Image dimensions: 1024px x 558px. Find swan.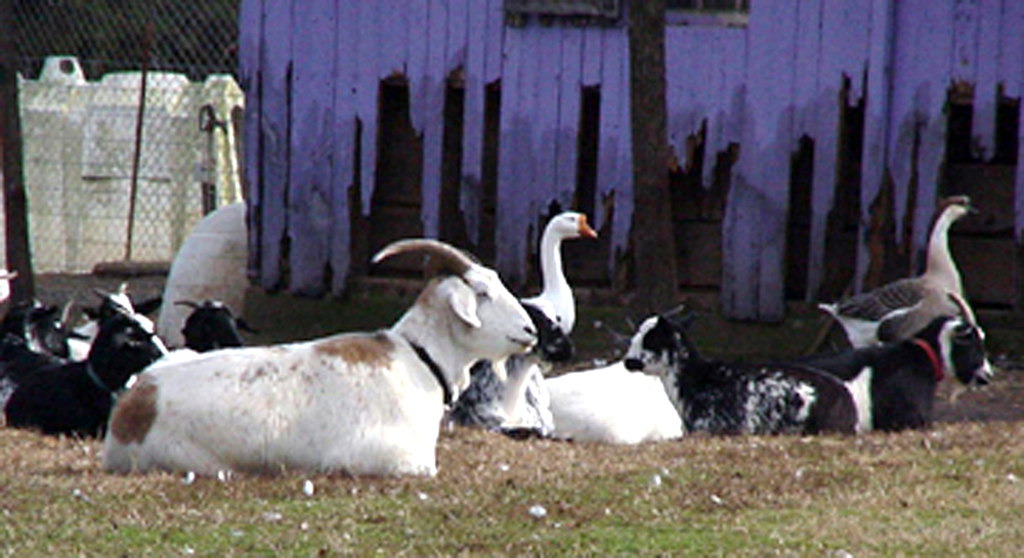
<region>824, 195, 977, 345</region>.
